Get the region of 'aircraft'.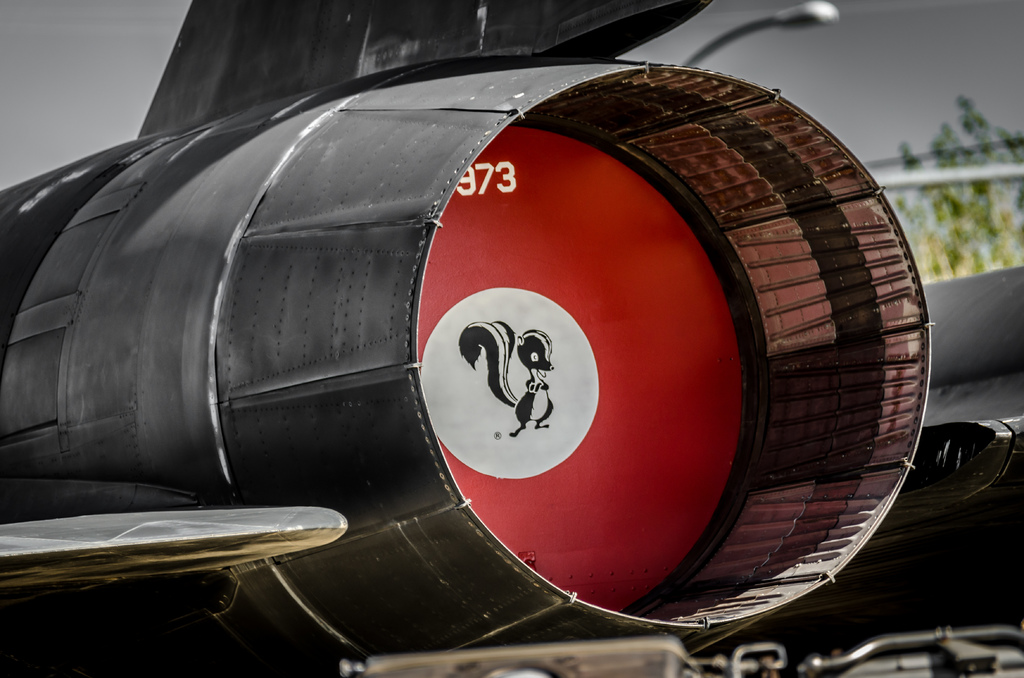
<region>0, 0, 935, 677</region>.
